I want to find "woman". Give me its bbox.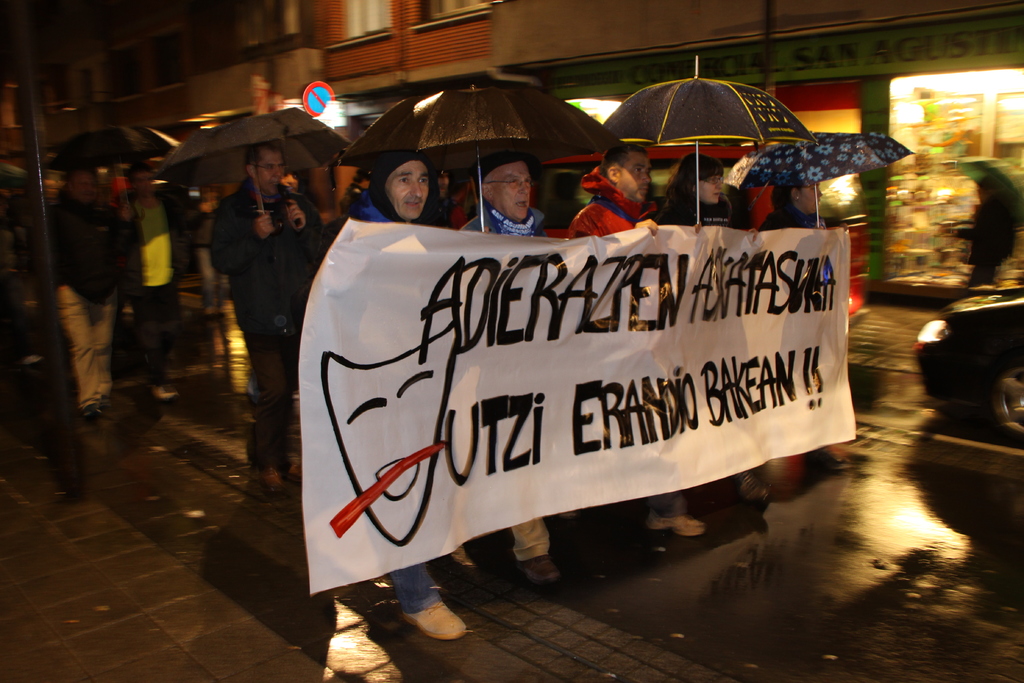
locate(756, 169, 855, 482).
